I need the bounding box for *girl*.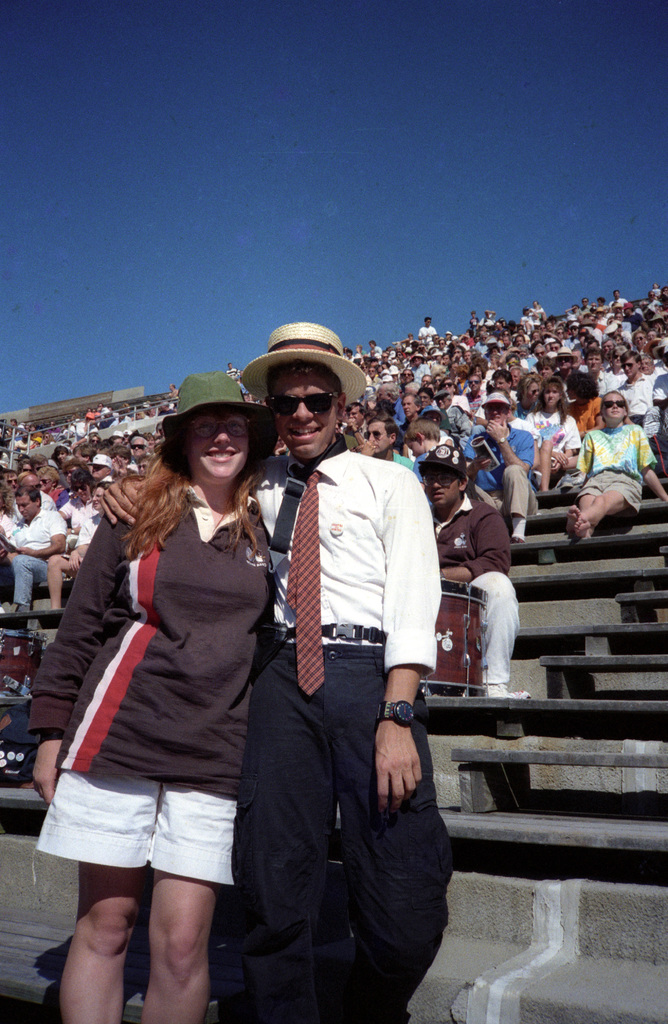
Here it is: [525, 383, 581, 495].
